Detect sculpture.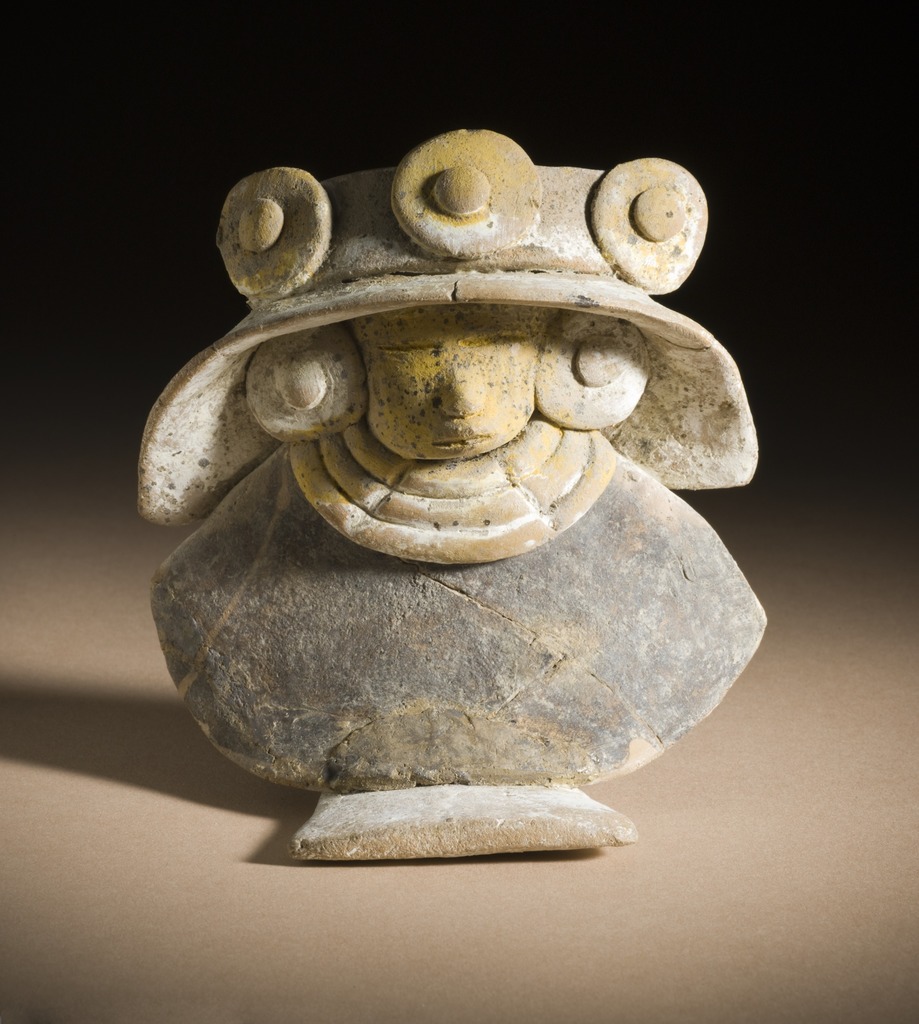
Detected at bbox=(150, 107, 804, 877).
